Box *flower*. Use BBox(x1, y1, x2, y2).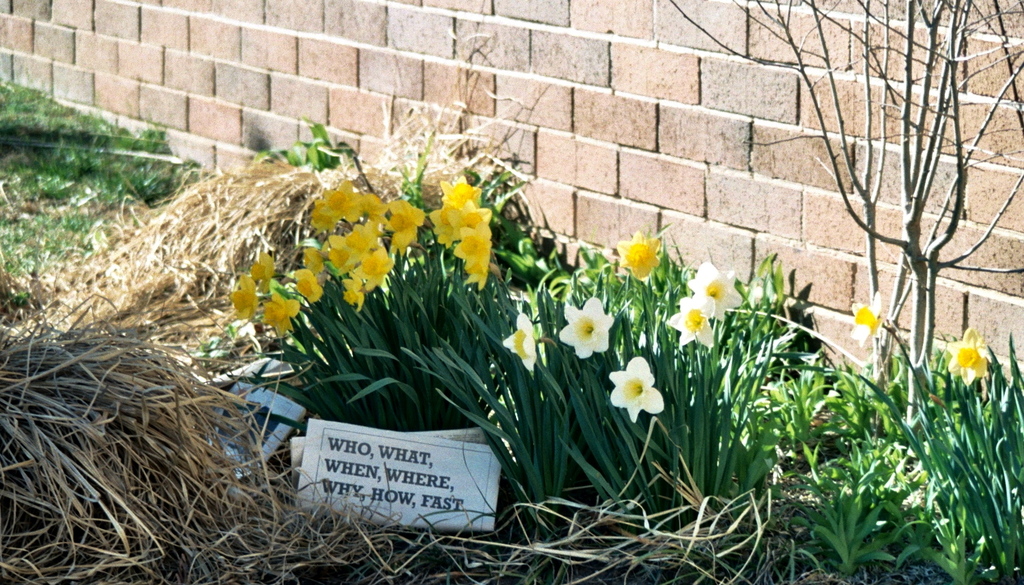
BBox(668, 287, 714, 349).
